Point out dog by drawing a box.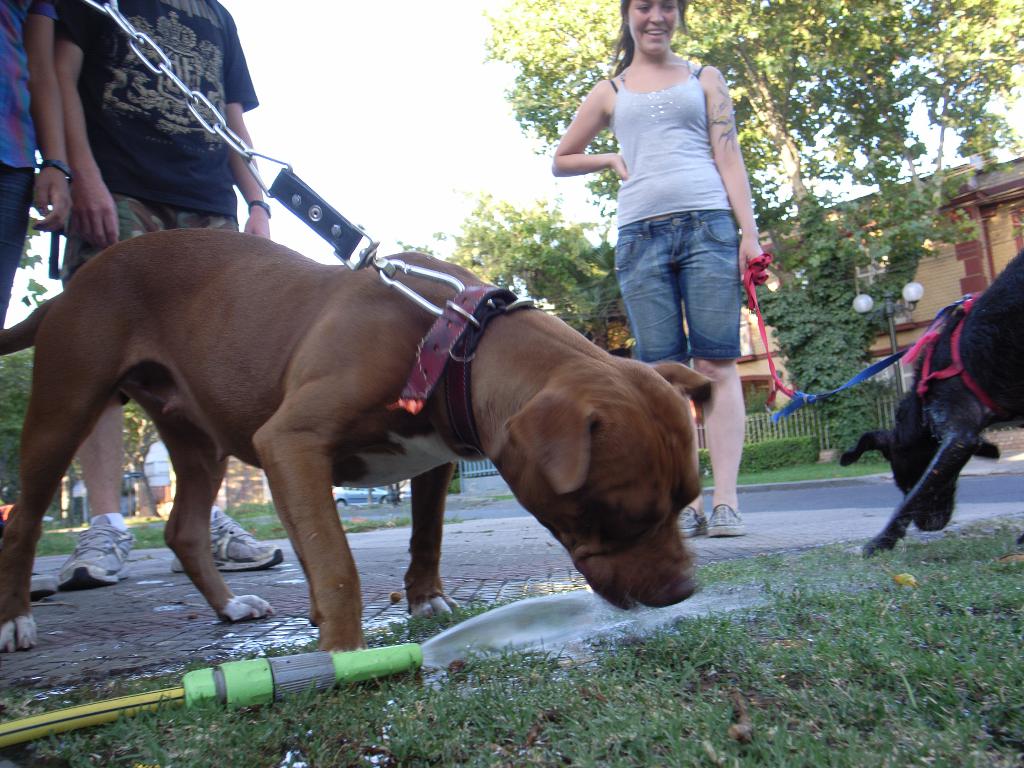
detection(840, 252, 1023, 560).
